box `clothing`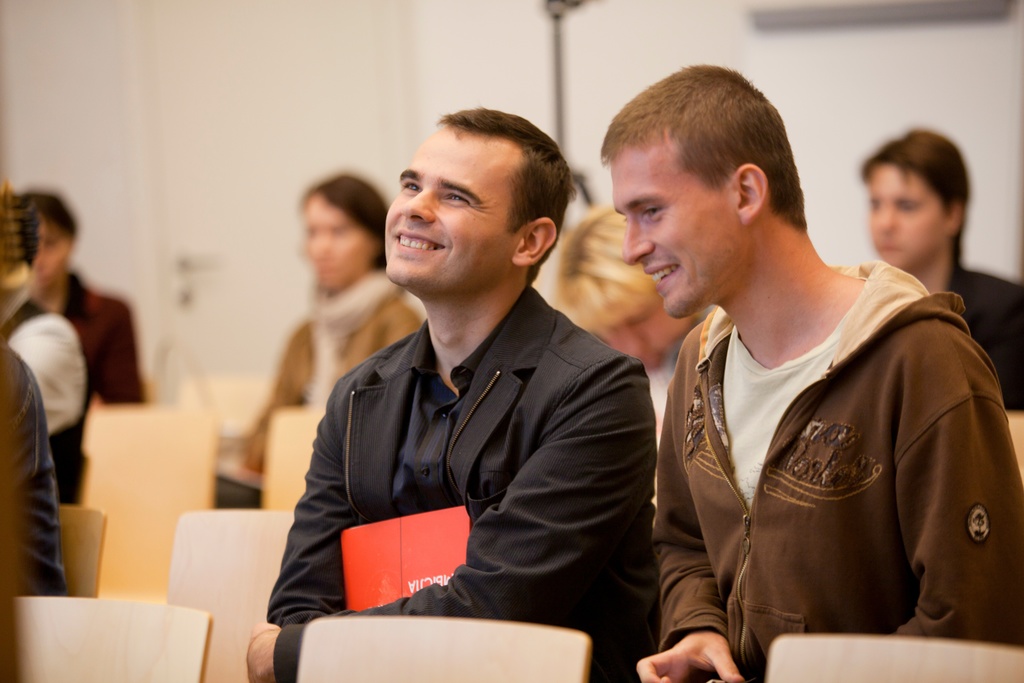
{"x1": 266, "y1": 281, "x2": 654, "y2": 682}
